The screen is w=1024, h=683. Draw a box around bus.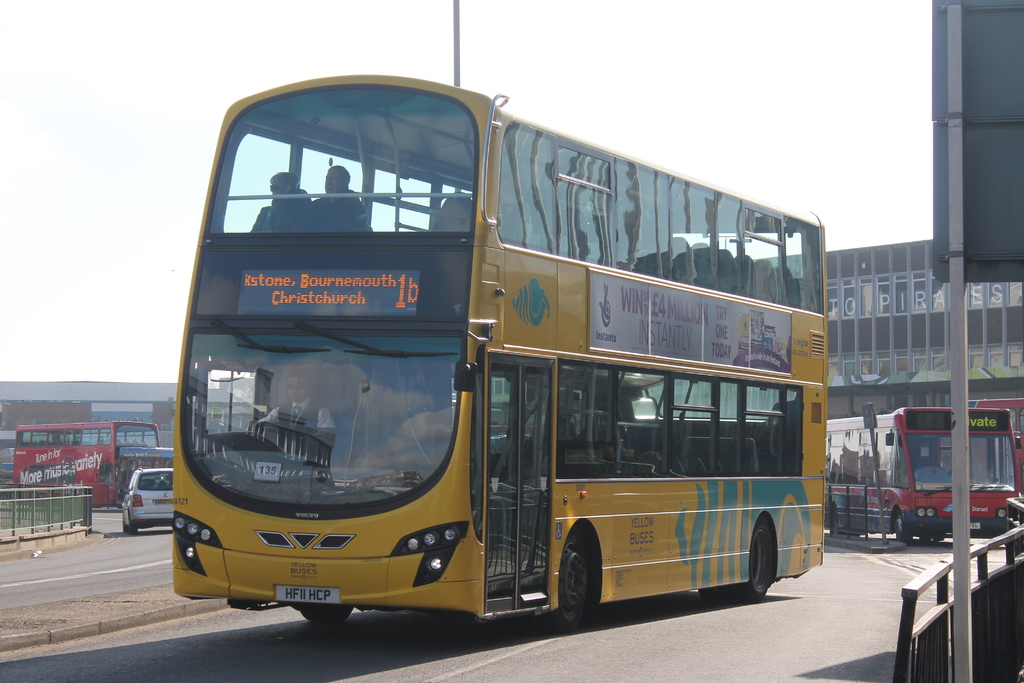
x1=168 y1=73 x2=826 y2=627.
